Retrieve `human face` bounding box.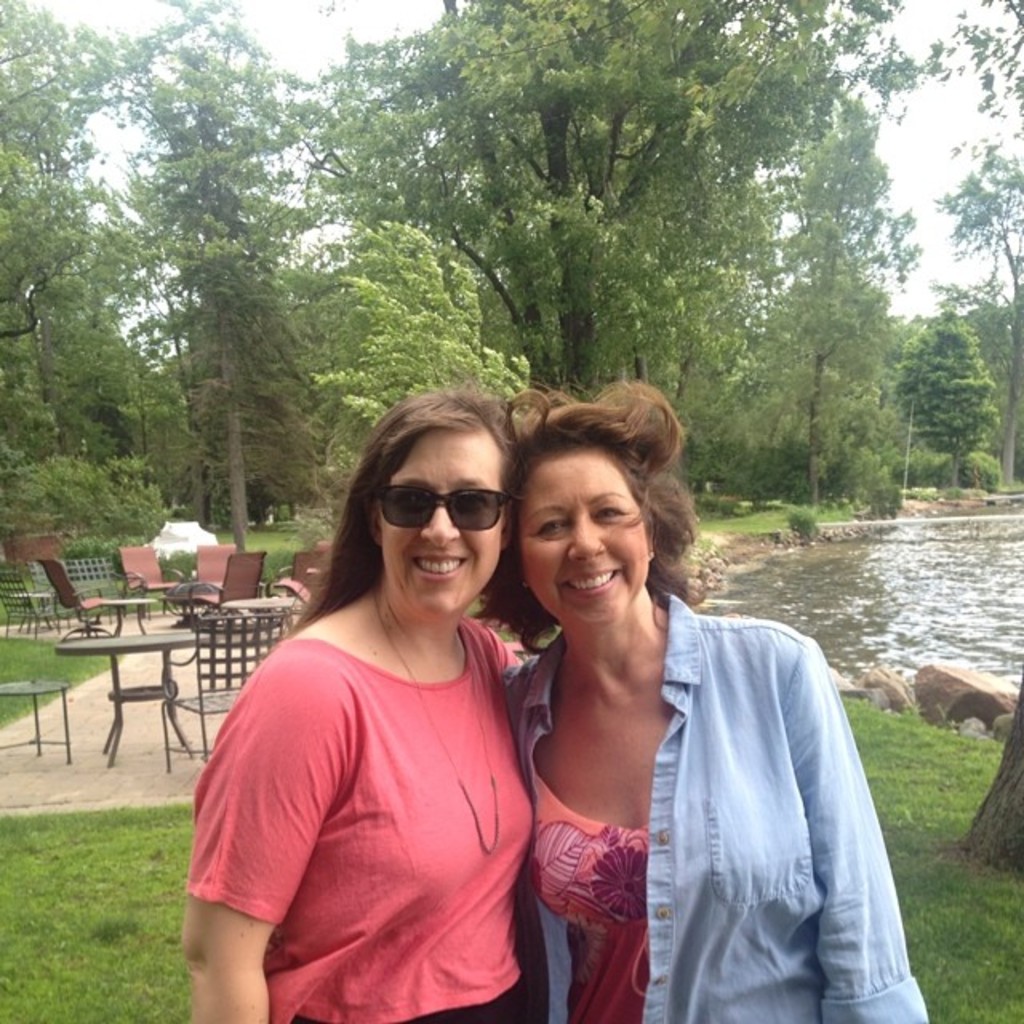
Bounding box: bbox(515, 448, 642, 635).
